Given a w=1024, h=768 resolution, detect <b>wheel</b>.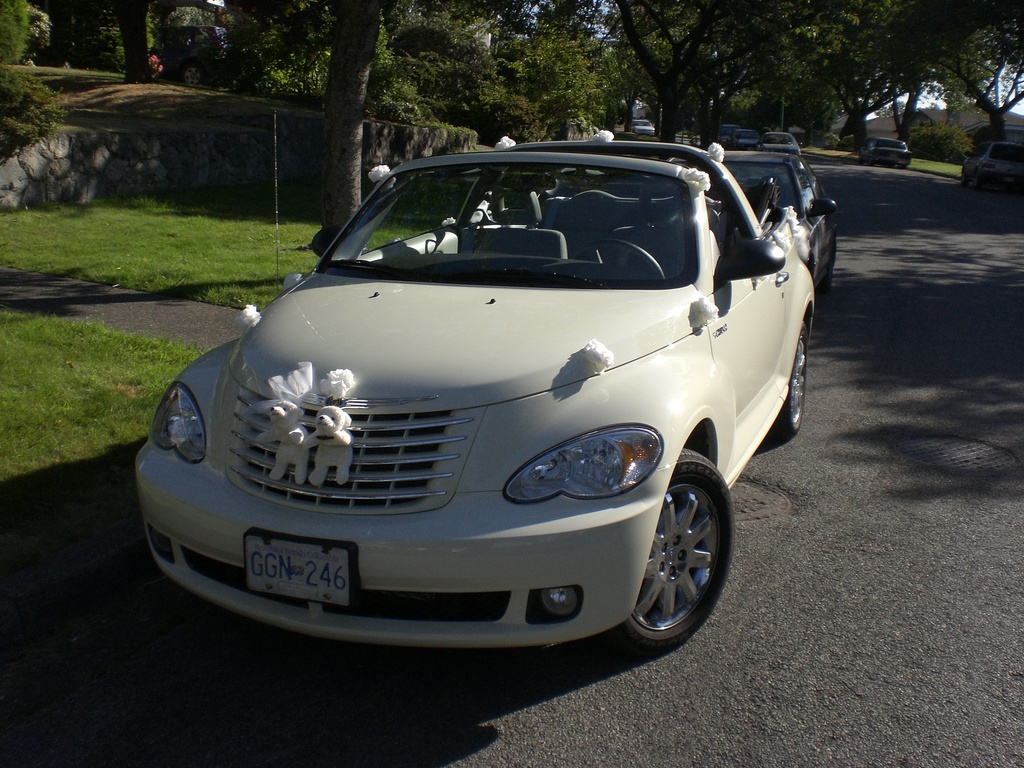
l=870, t=157, r=877, b=168.
